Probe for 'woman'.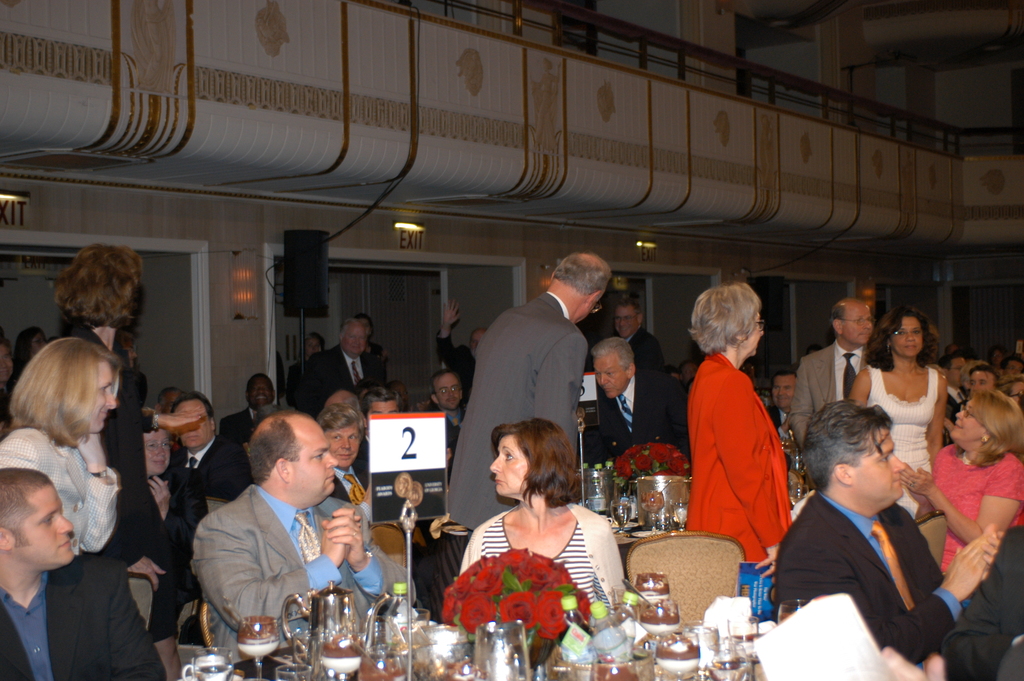
Probe result: 0 336 116 549.
